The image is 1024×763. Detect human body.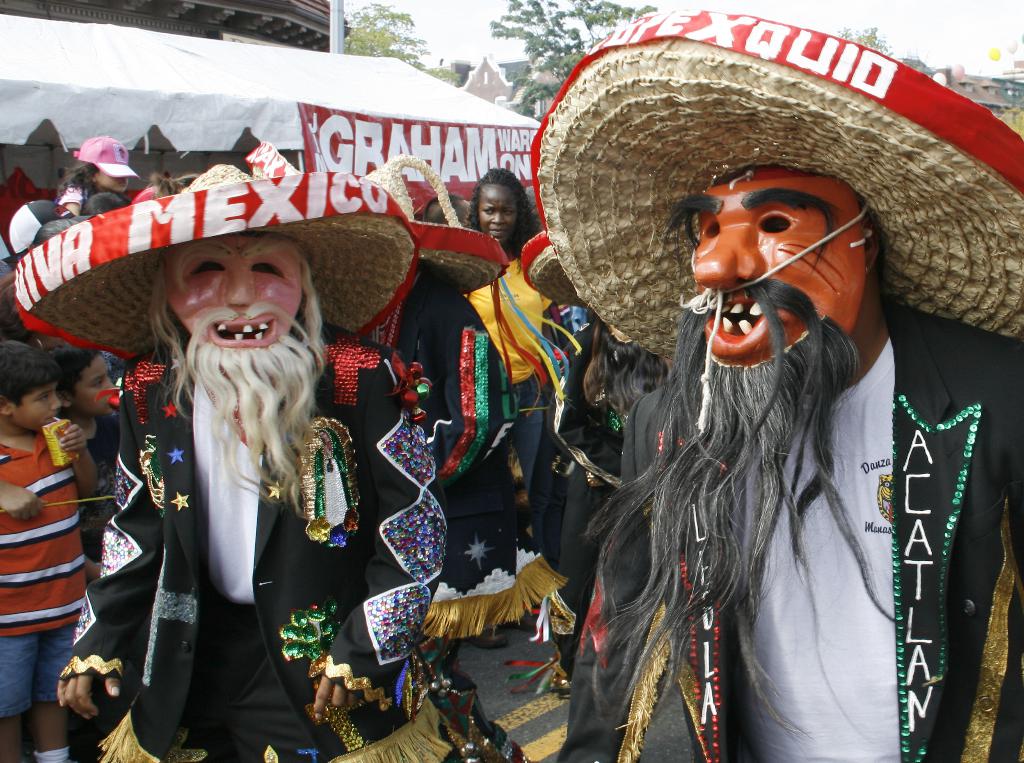
Detection: 462, 166, 564, 494.
